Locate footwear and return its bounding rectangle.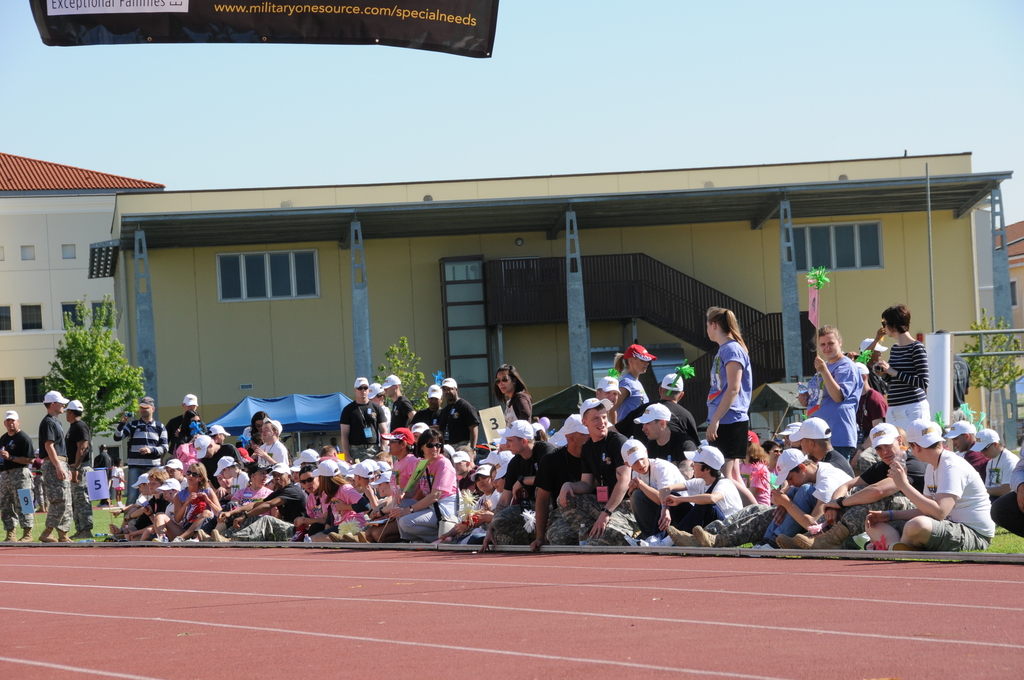
327, 531, 343, 545.
